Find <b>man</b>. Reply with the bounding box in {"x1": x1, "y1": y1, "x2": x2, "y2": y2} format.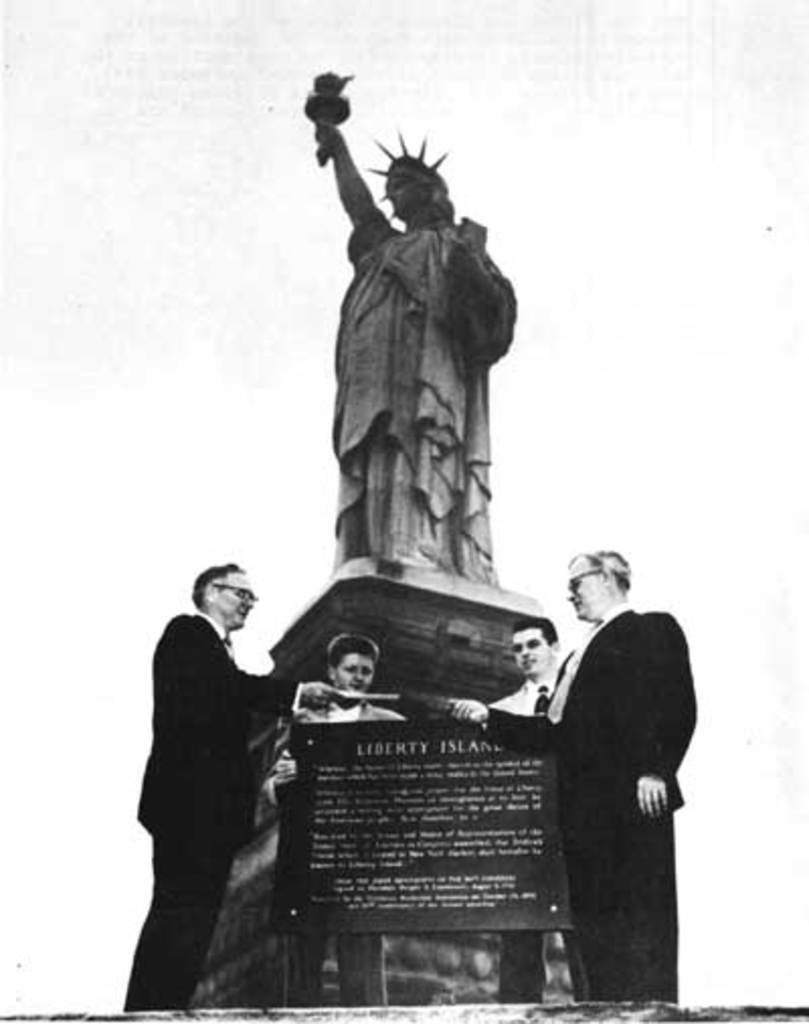
{"x1": 459, "y1": 617, "x2": 566, "y2": 1010}.
